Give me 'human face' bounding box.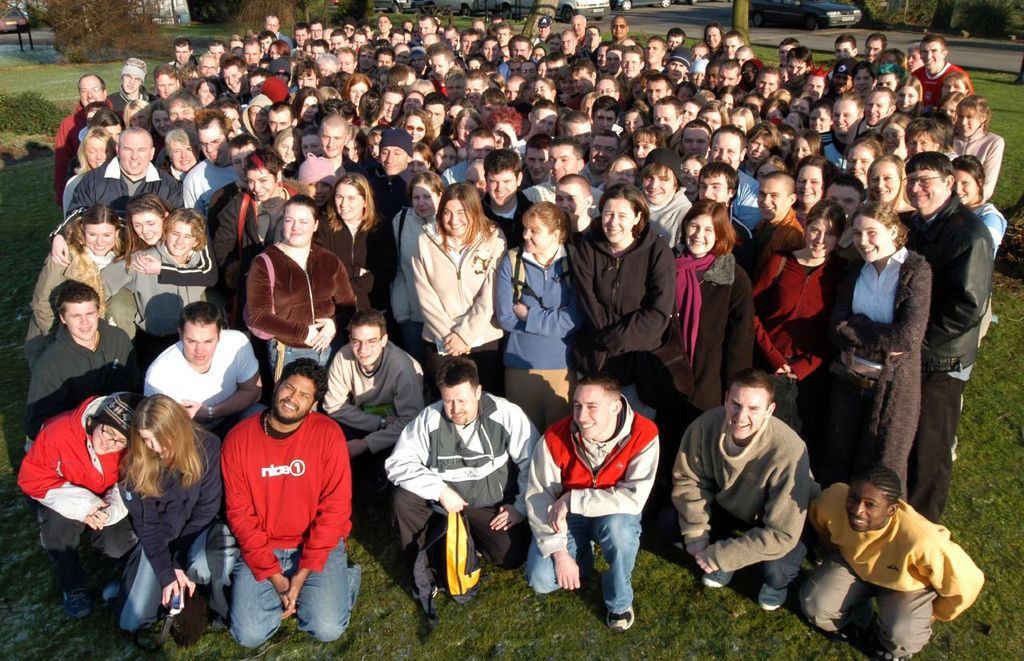
box(847, 486, 886, 531).
